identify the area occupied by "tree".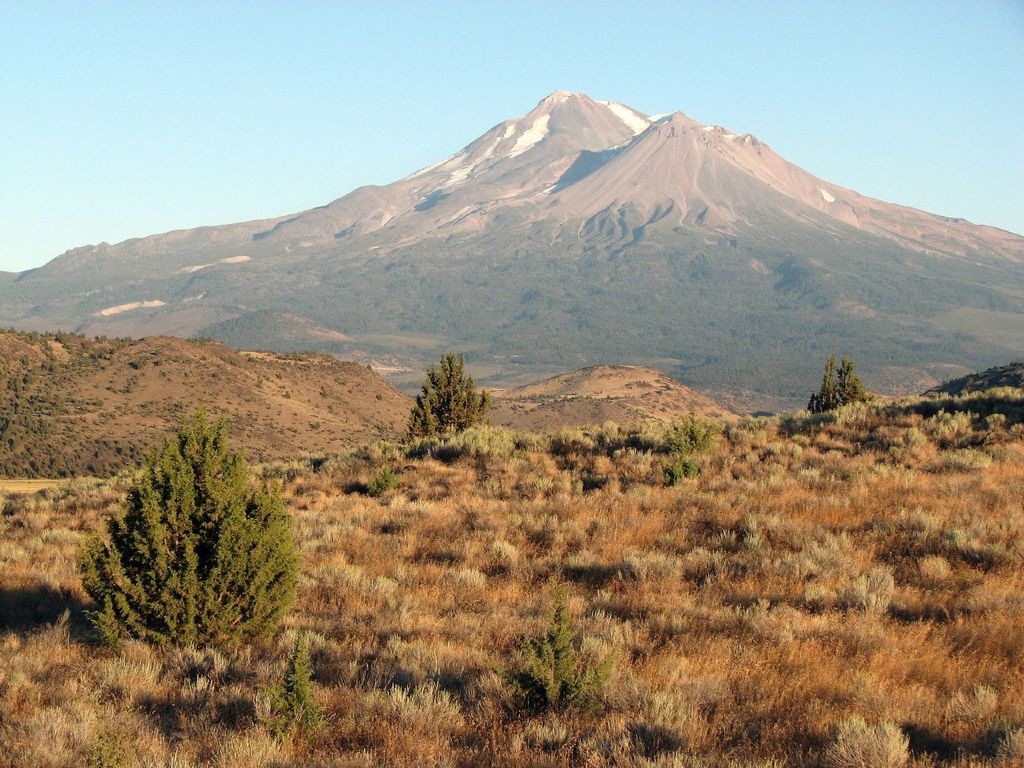
Area: bbox=[75, 415, 295, 647].
